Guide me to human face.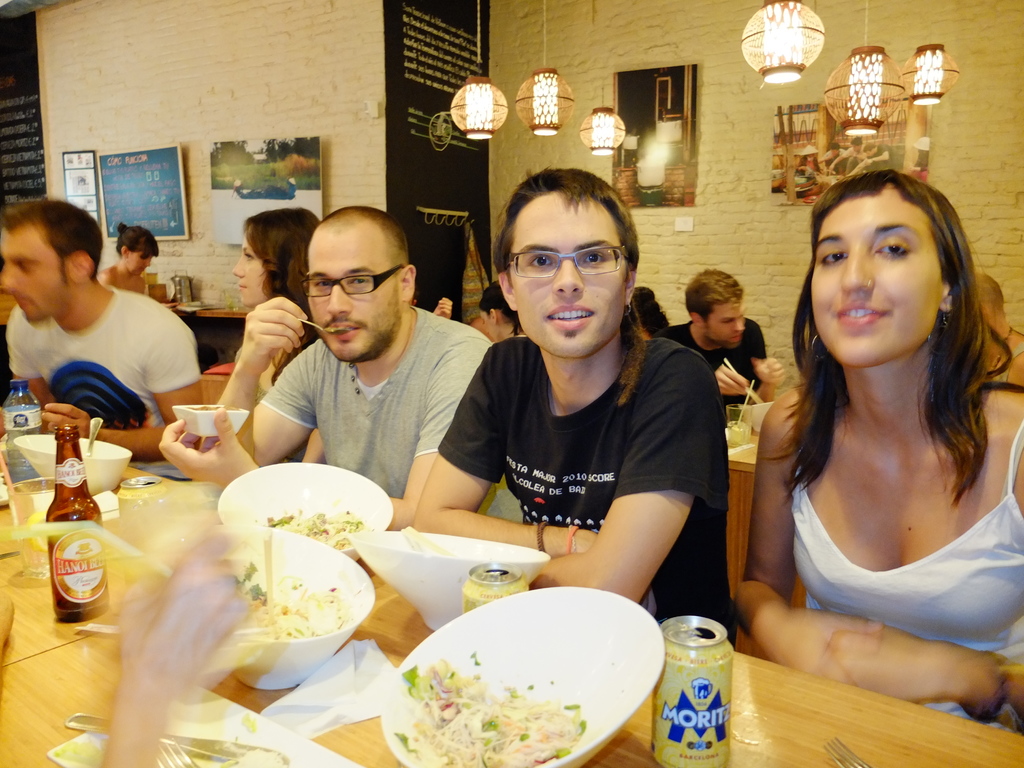
Guidance: <bbox>863, 149, 874, 160</bbox>.
